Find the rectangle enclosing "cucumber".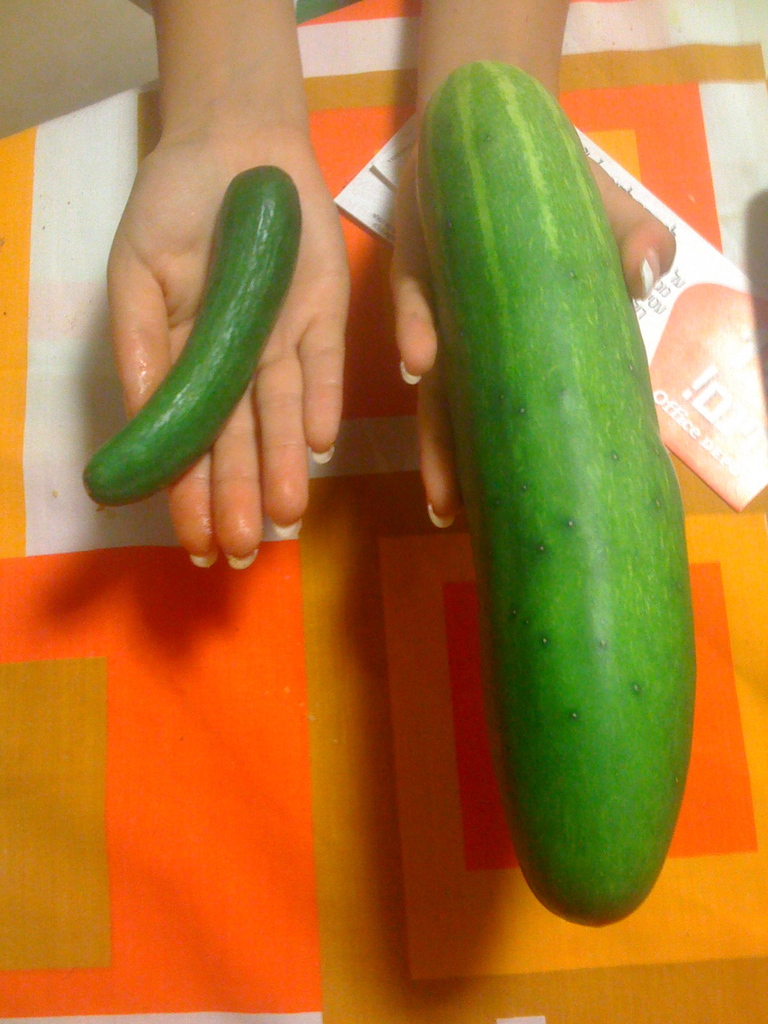
x1=84, y1=161, x2=304, y2=505.
